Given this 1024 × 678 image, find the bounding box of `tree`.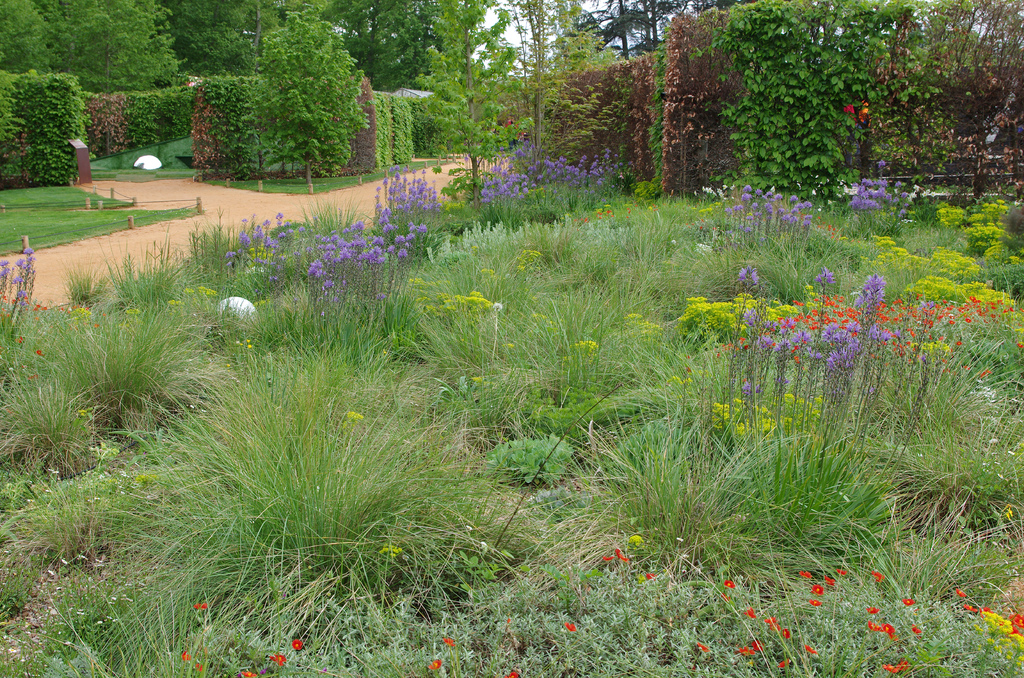
bbox(412, 1, 534, 213).
